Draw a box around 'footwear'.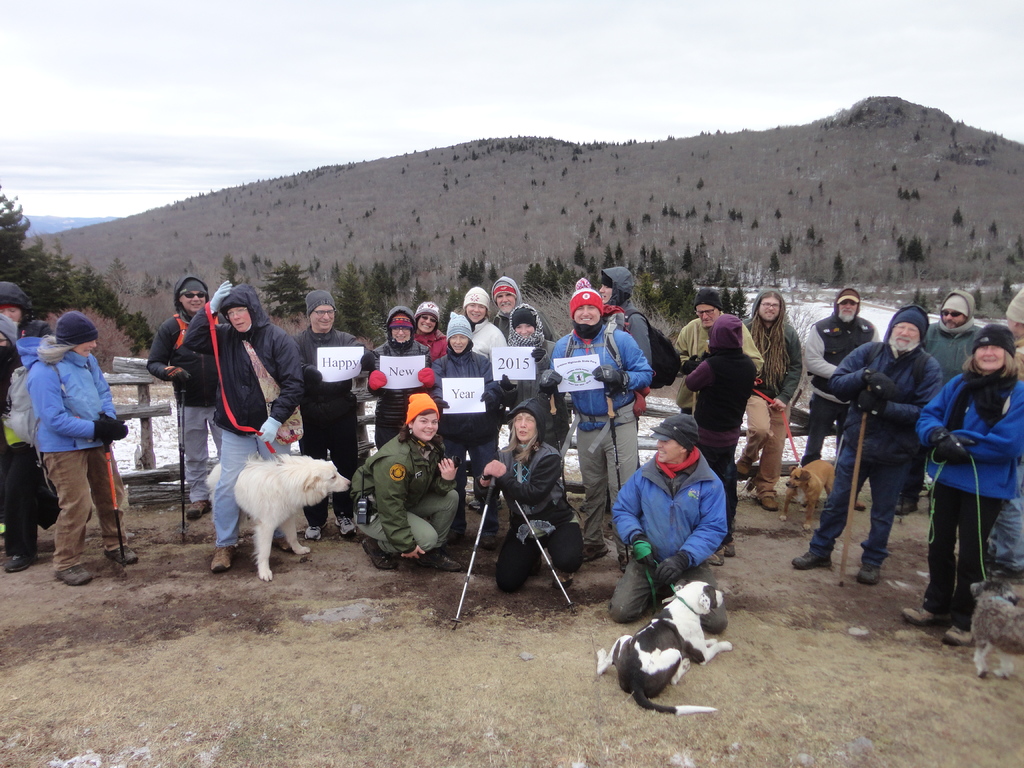
rect(901, 610, 945, 622).
